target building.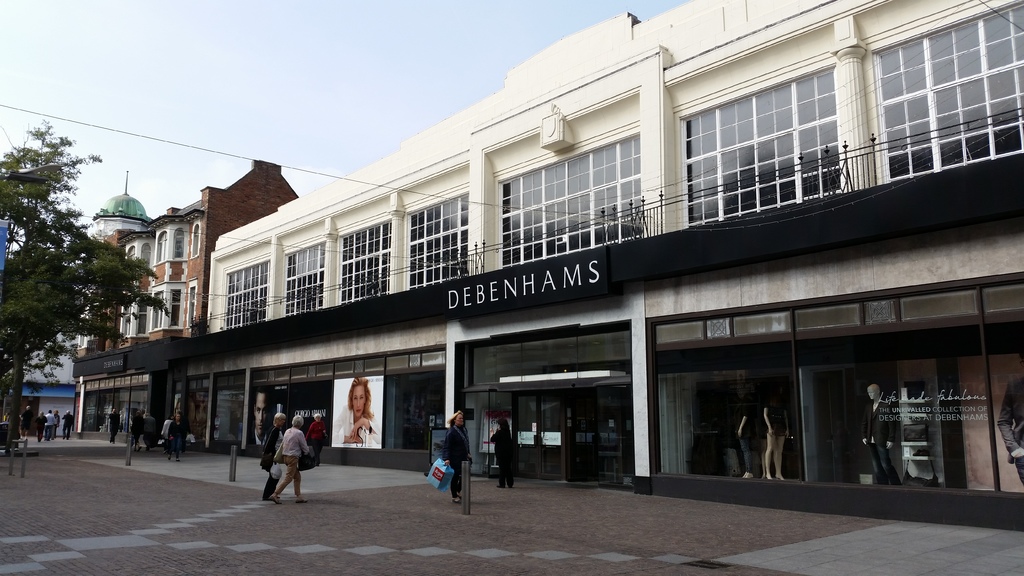
Target region: bbox=[166, 0, 1023, 532].
